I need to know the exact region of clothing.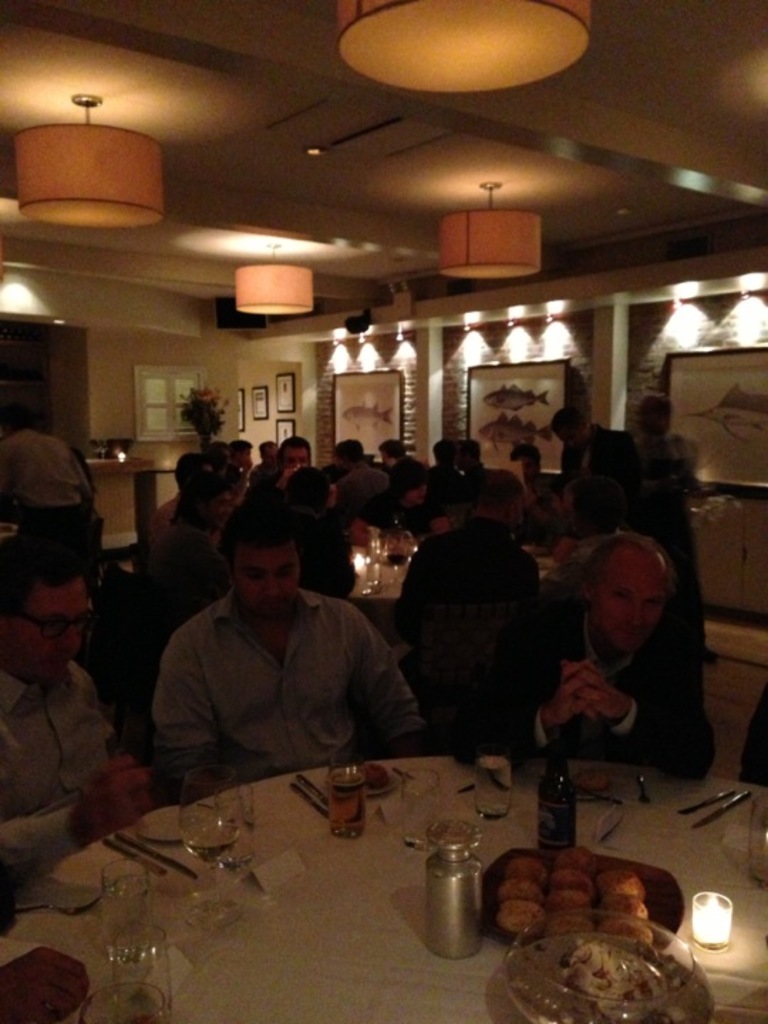
Region: [left=0, top=661, right=114, bottom=890].
